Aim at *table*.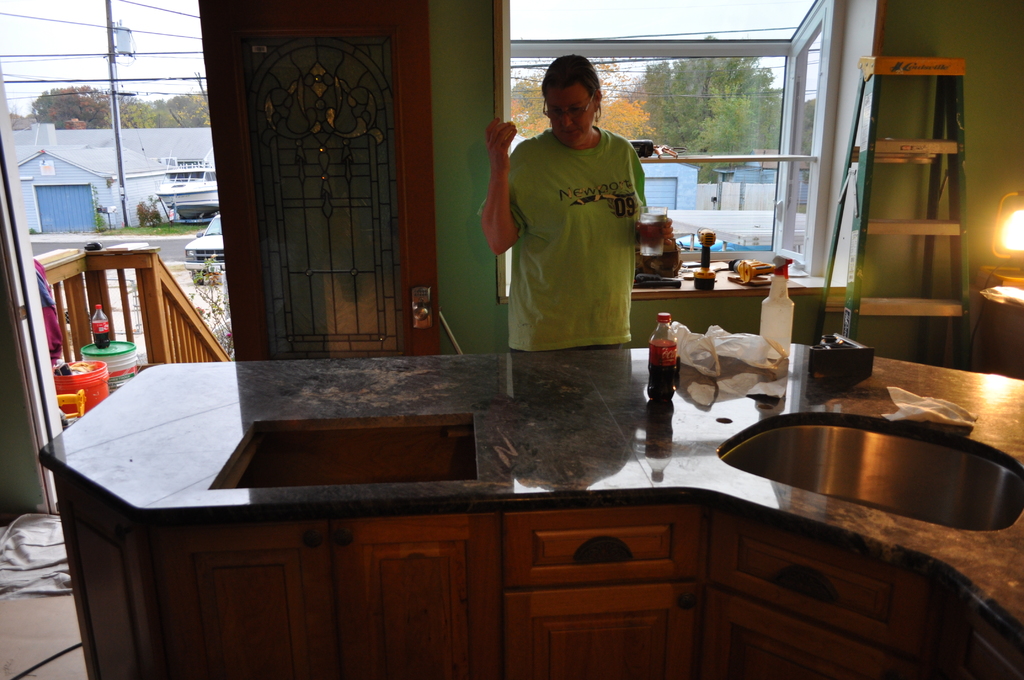
Aimed at 31/346/1023/679.
